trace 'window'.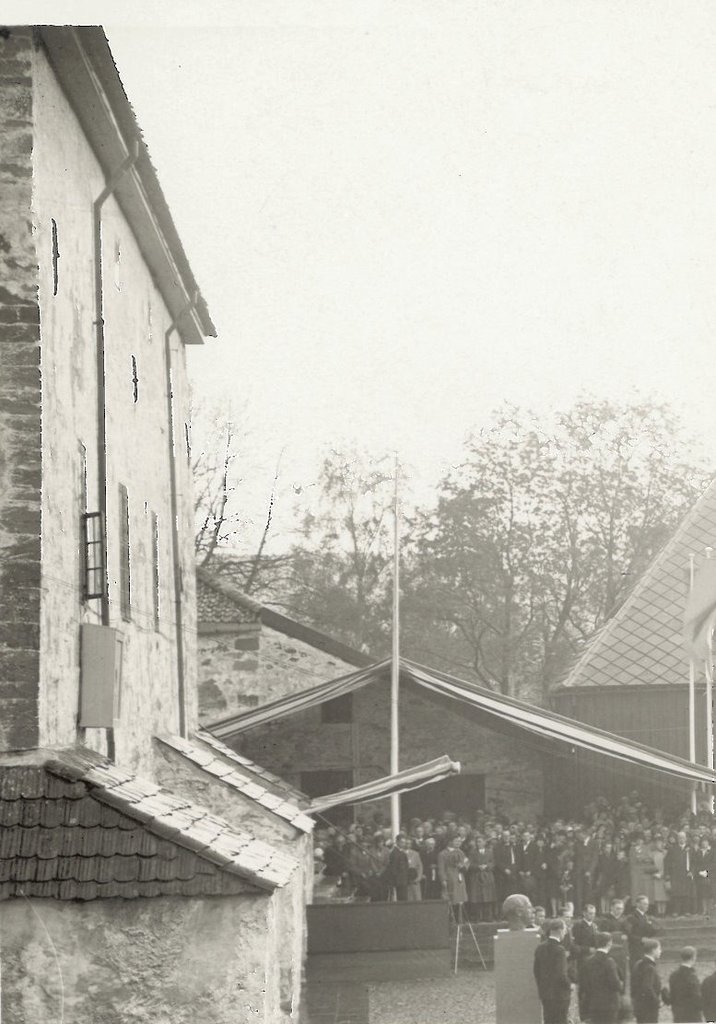
Traced to left=403, top=770, right=489, bottom=851.
